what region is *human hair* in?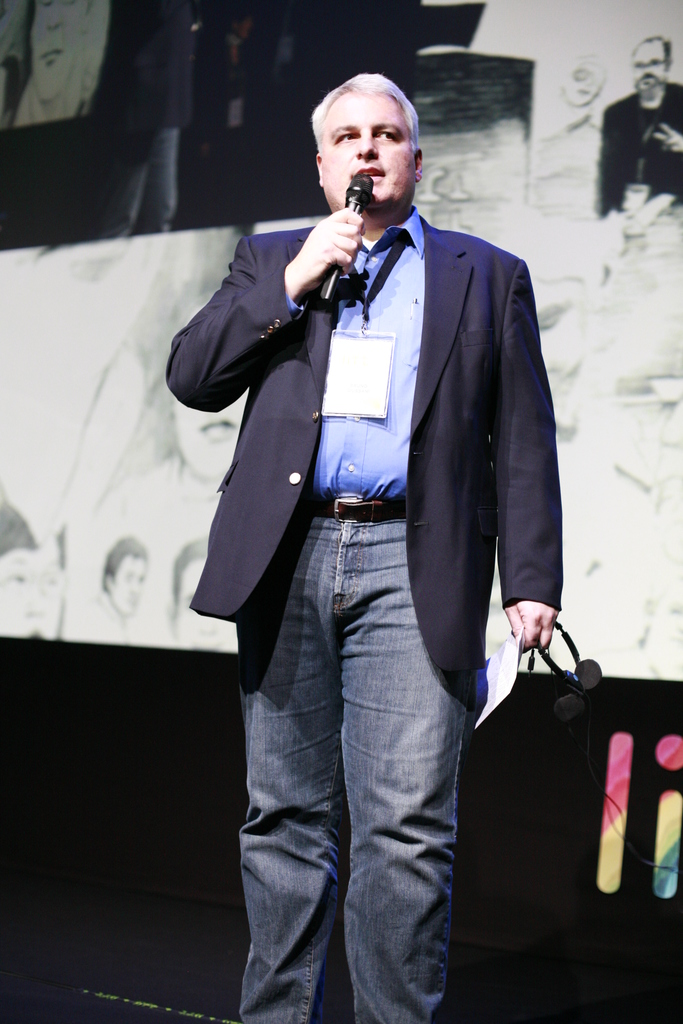
region(630, 35, 672, 77).
